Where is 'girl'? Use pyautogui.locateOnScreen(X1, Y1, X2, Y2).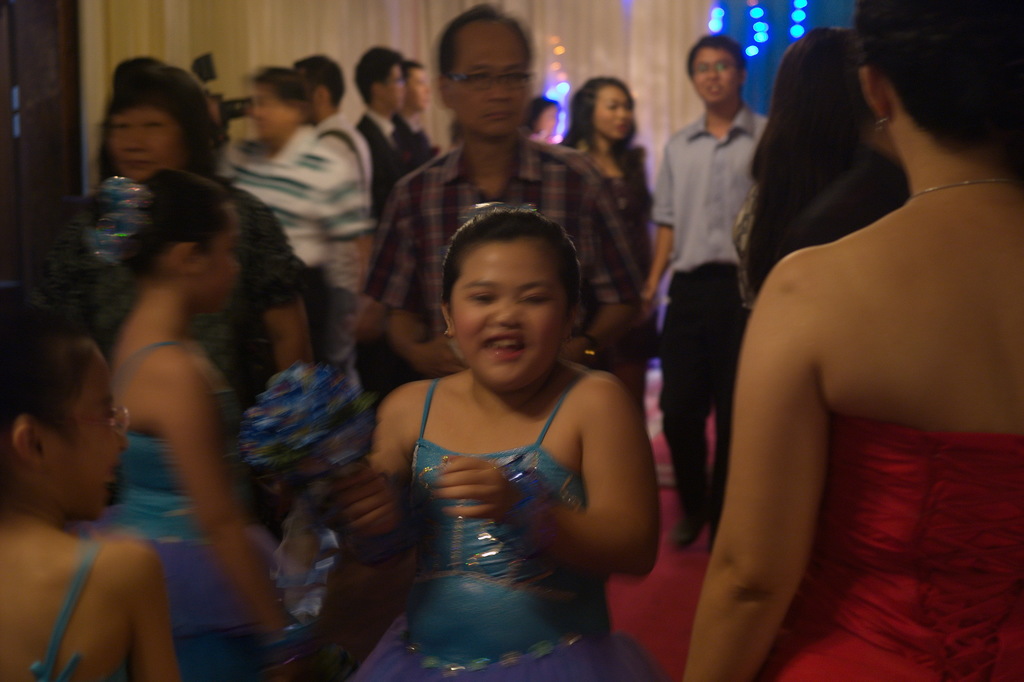
pyautogui.locateOnScreen(557, 72, 651, 430).
